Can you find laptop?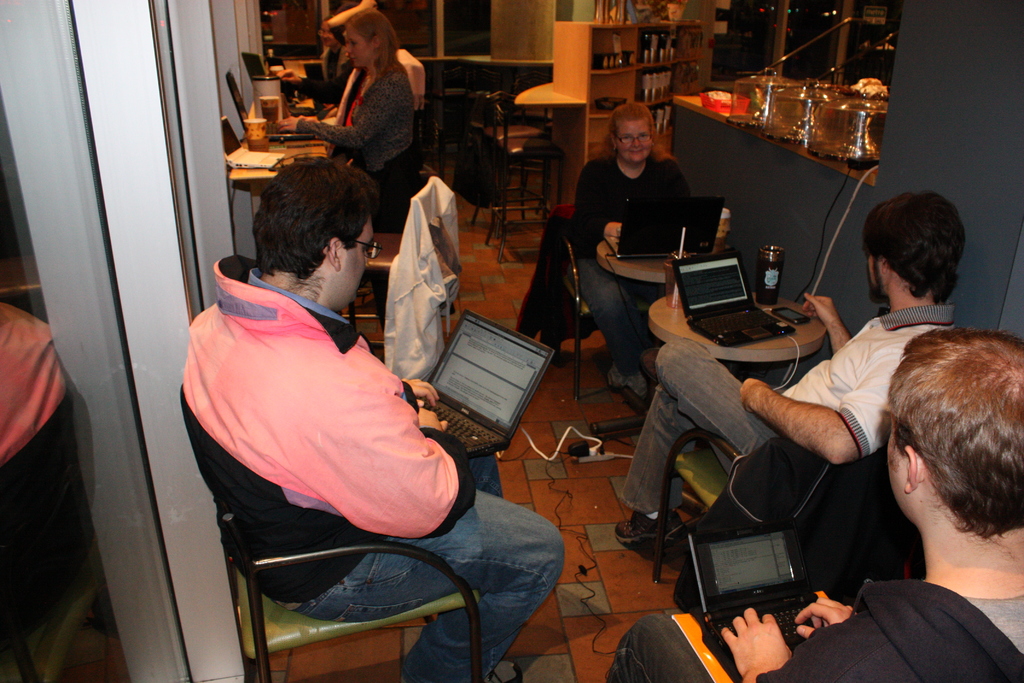
Yes, bounding box: box=[689, 516, 822, 682].
